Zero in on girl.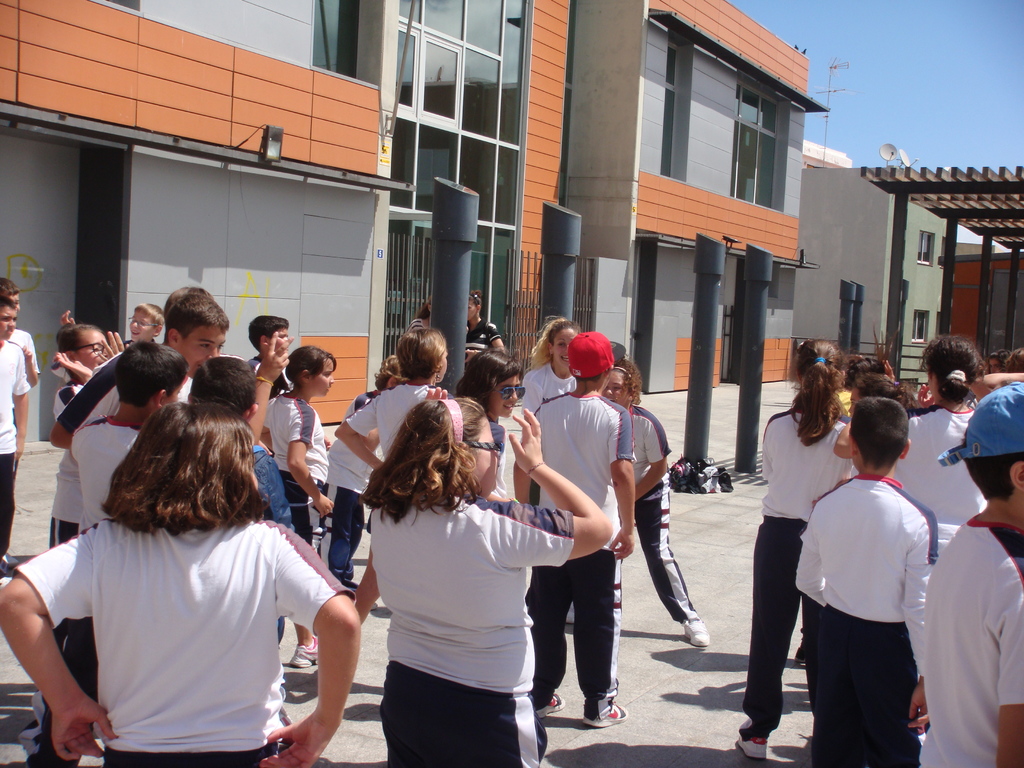
Zeroed in: 47, 322, 106, 550.
